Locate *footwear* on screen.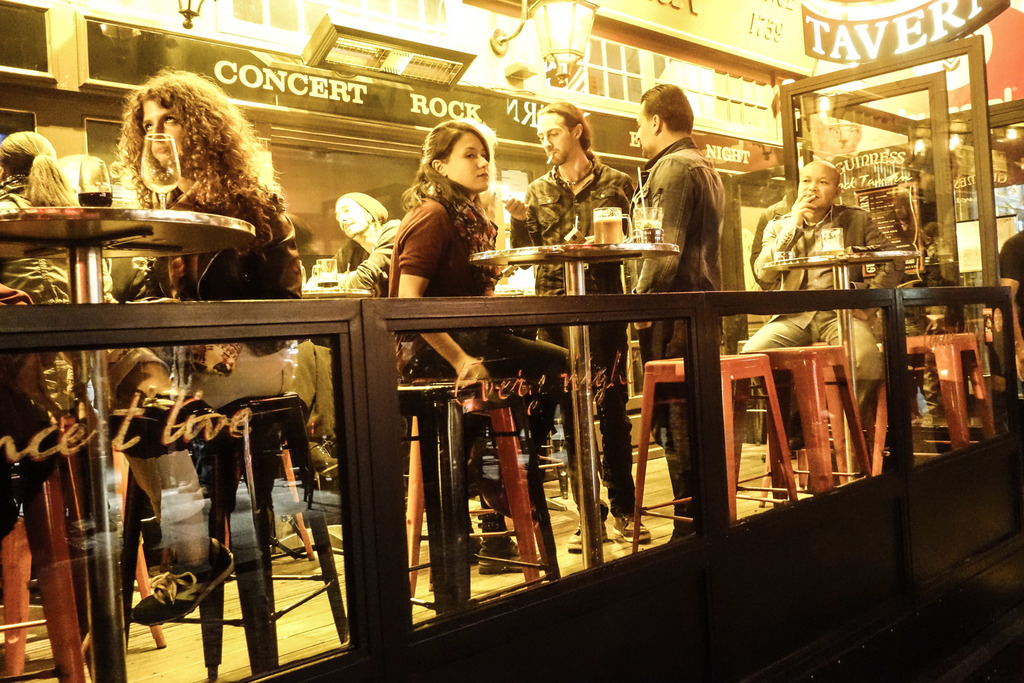
On screen at bbox=[304, 441, 334, 480].
